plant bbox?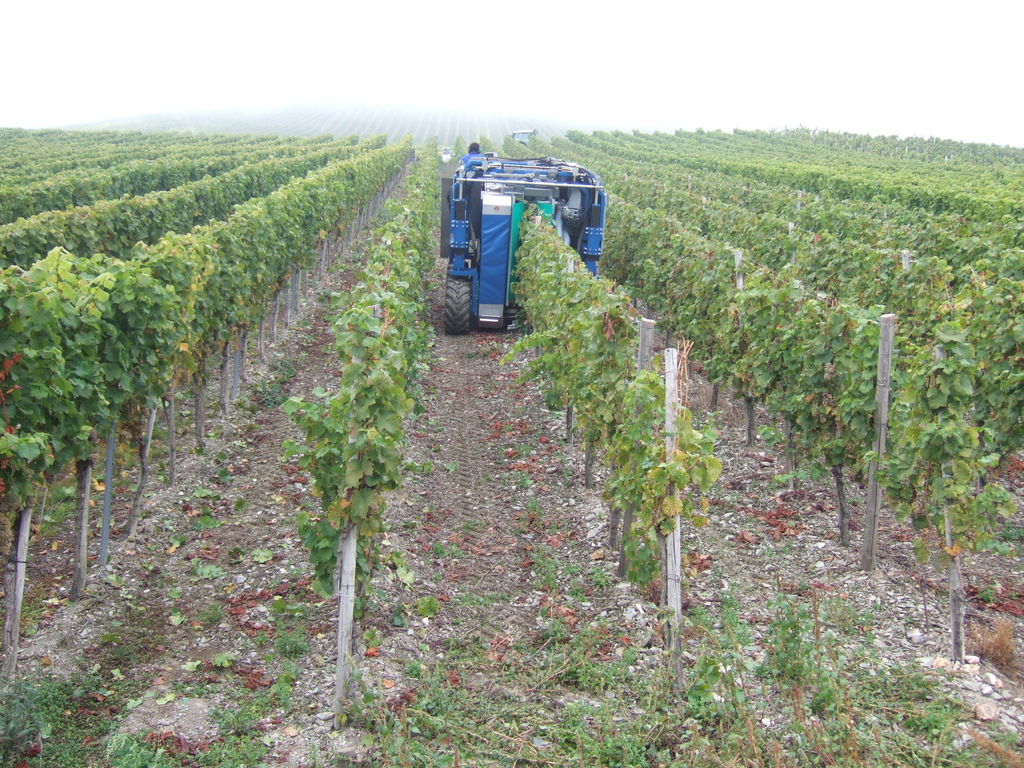
select_region(746, 582, 805, 682)
